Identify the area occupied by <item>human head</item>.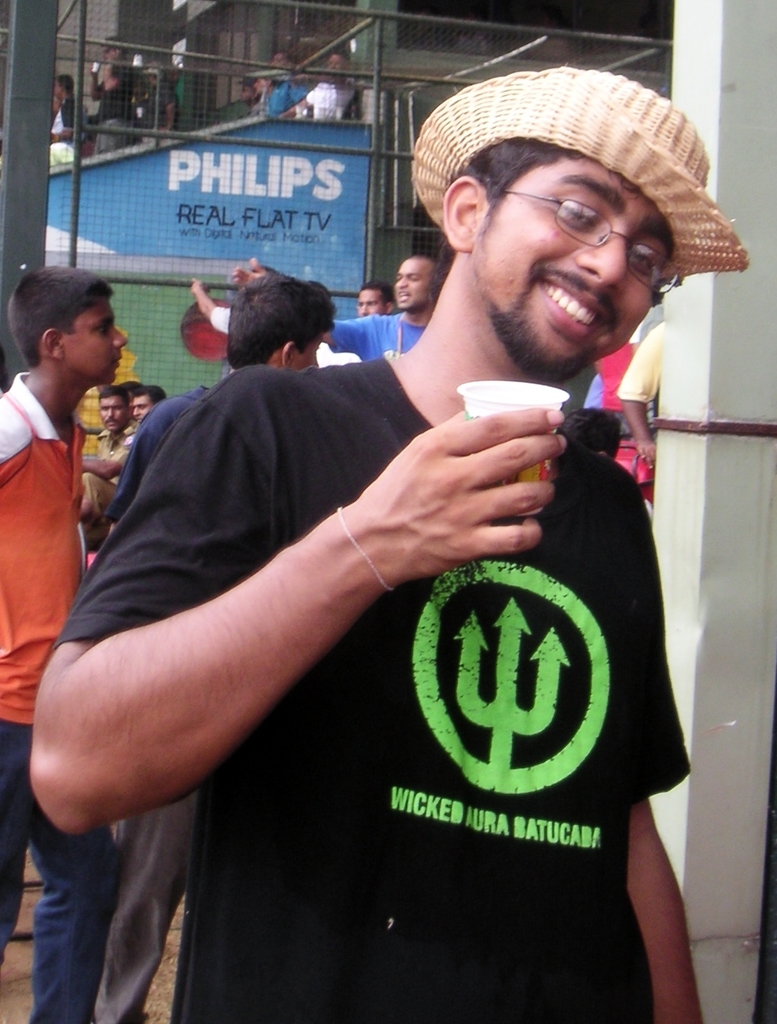
Area: [x1=55, y1=77, x2=70, y2=97].
